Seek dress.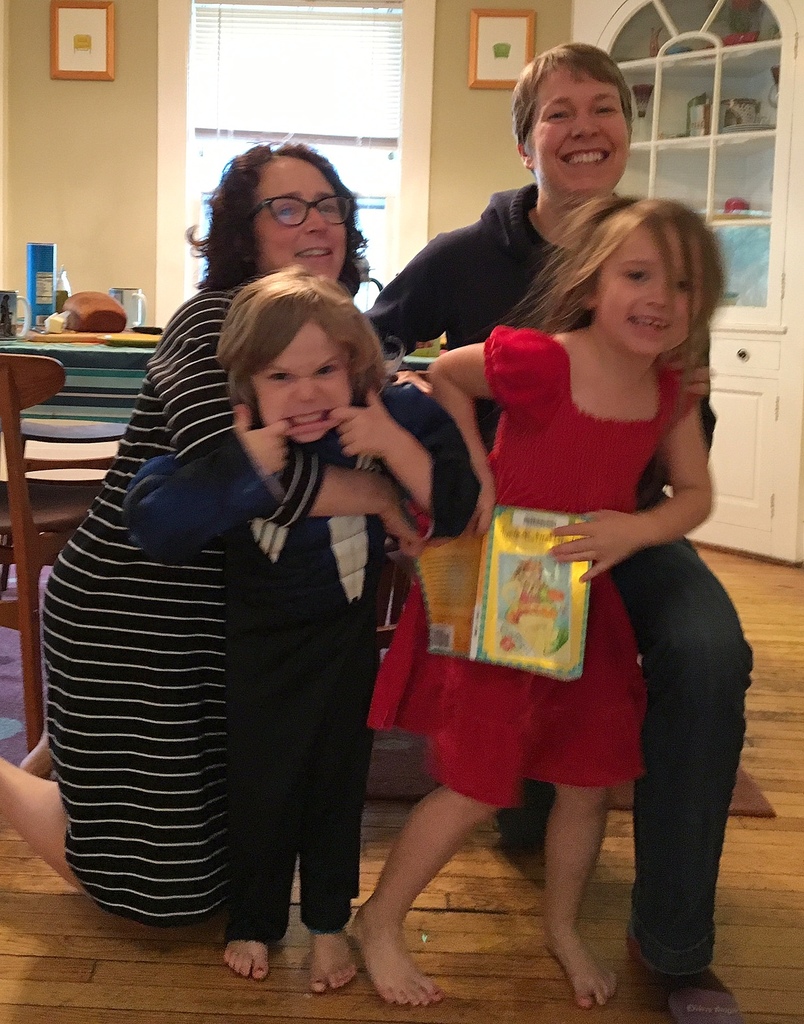
bbox(41, 289, 393, 932).
